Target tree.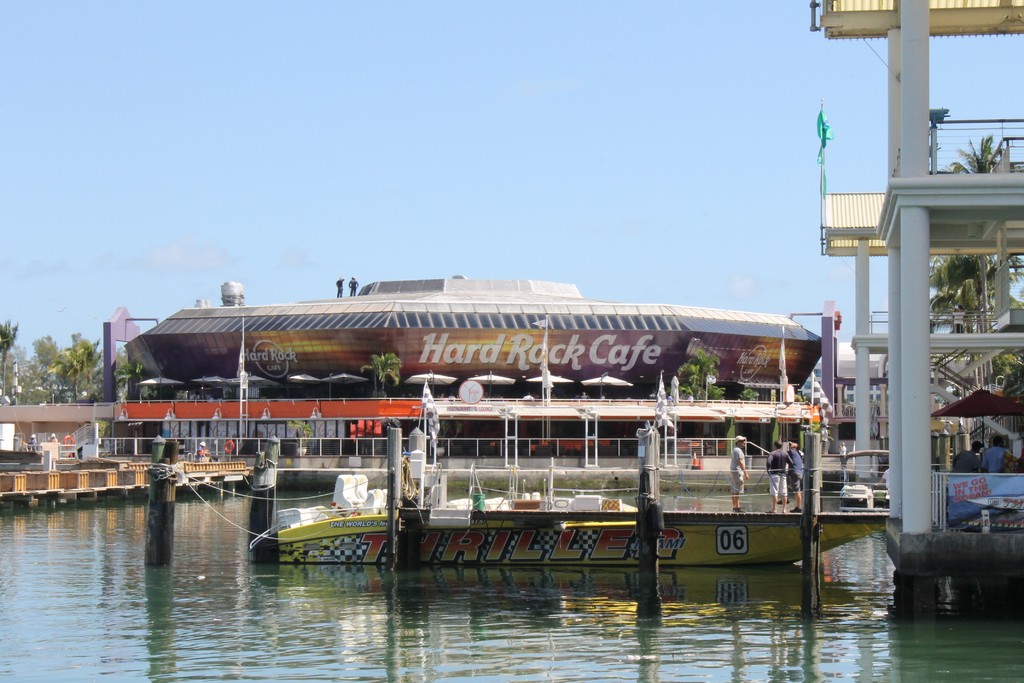
Target region: <bbox>926, 248, 1023, 336</bbox>.
